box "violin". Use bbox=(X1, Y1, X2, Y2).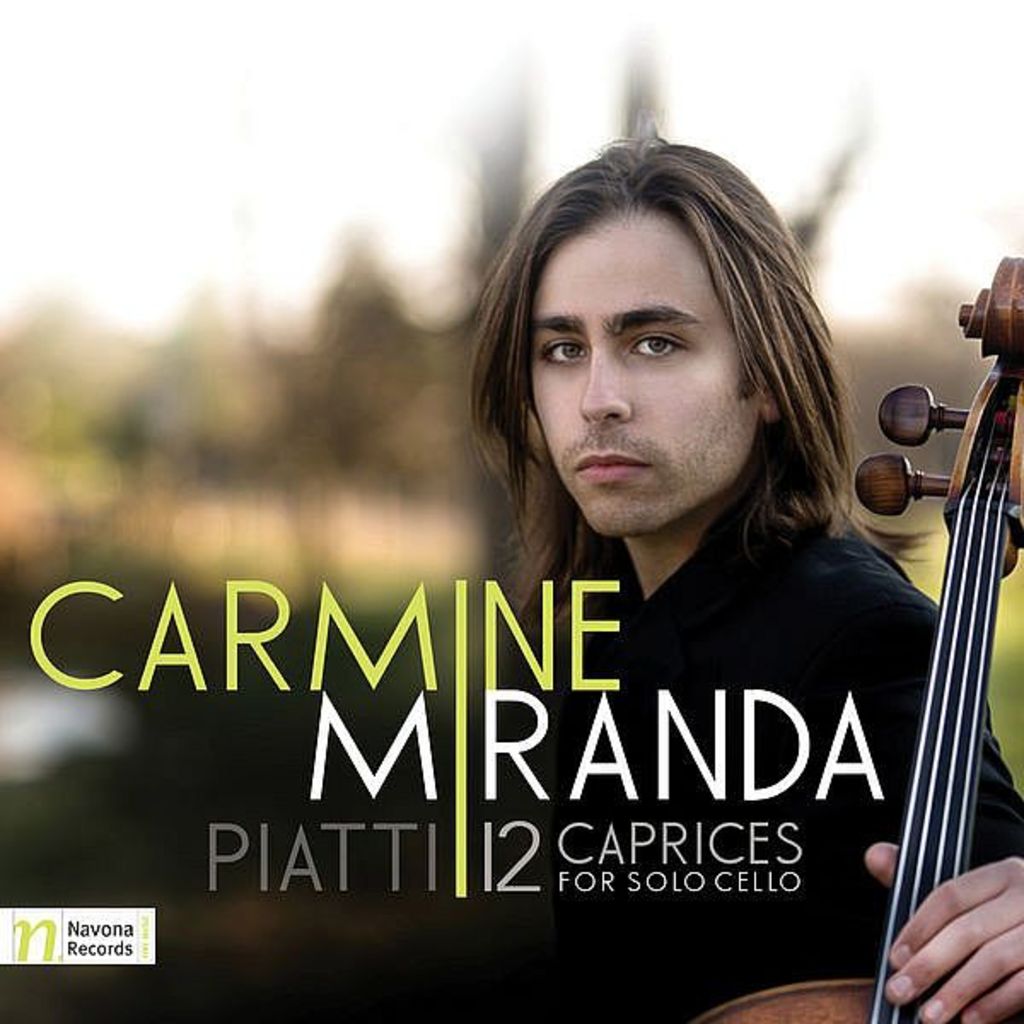
bbox=(678, 239, 1022, 1022).
